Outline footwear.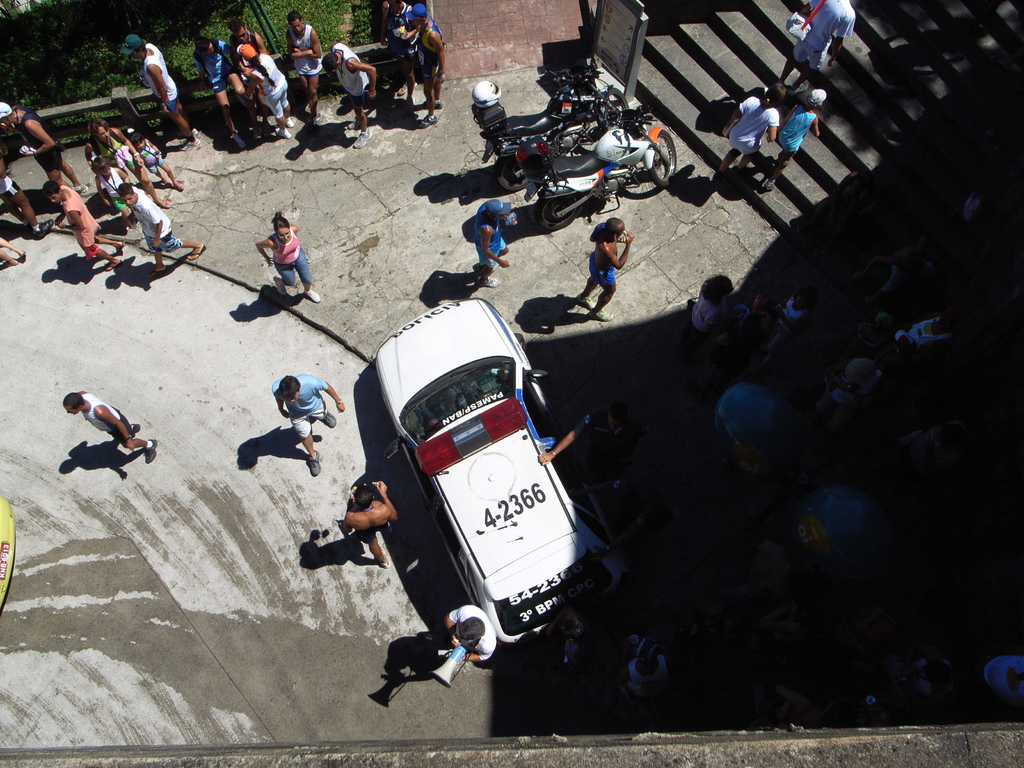
Outline: box(591, 307, 611, 319).
